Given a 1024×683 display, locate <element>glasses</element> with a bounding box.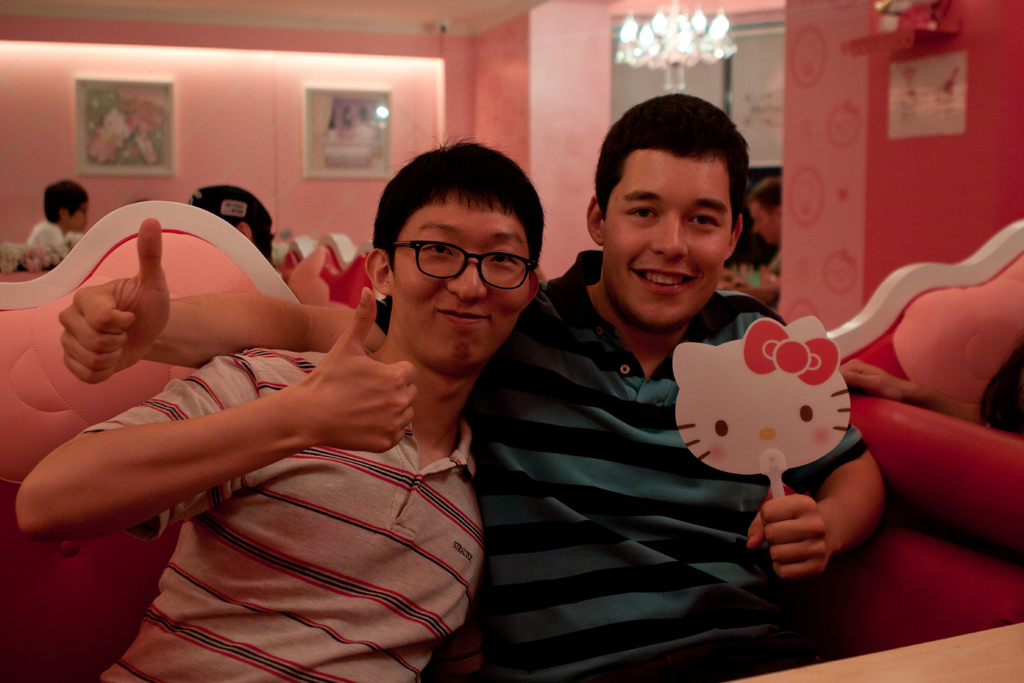
Located: [372,231,544,296].
